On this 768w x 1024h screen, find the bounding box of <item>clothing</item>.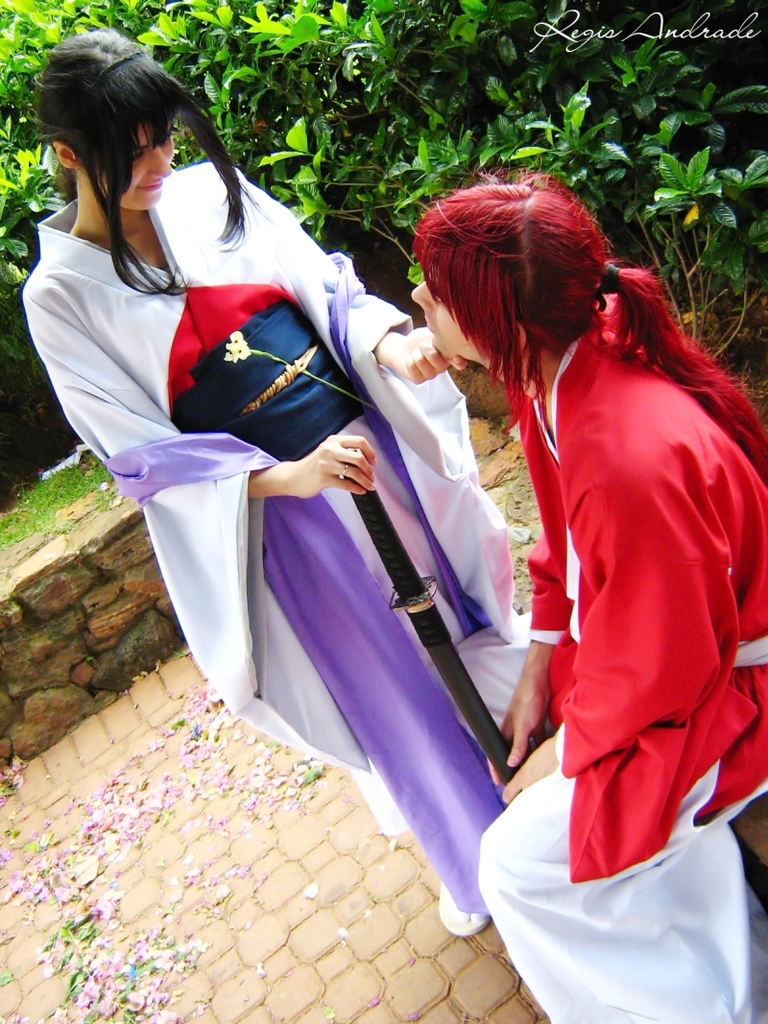
Bounding box: [11,151,540,944].
